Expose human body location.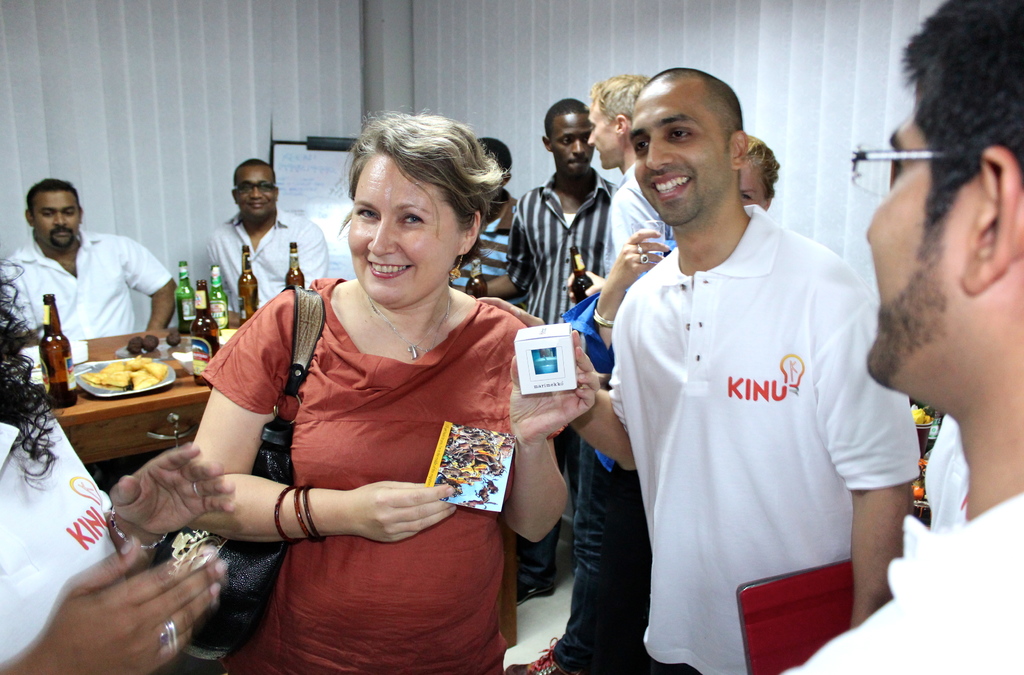
Exposed at <region>4, 175, 188, 344</region>.
